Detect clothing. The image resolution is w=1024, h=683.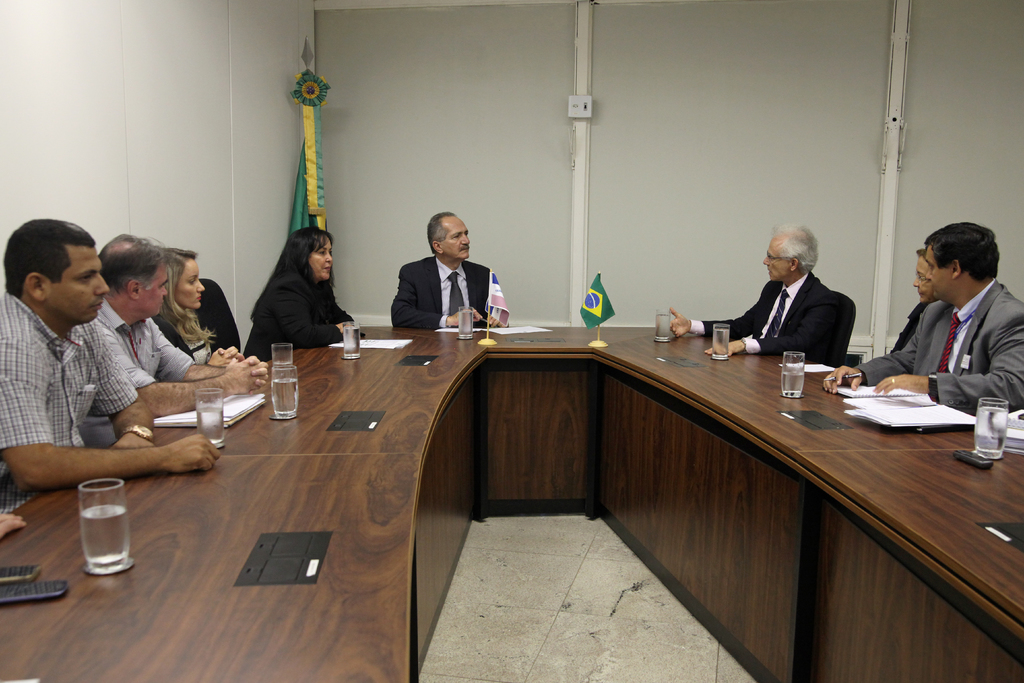
<region>856, 277, 1023, 416</region>.
